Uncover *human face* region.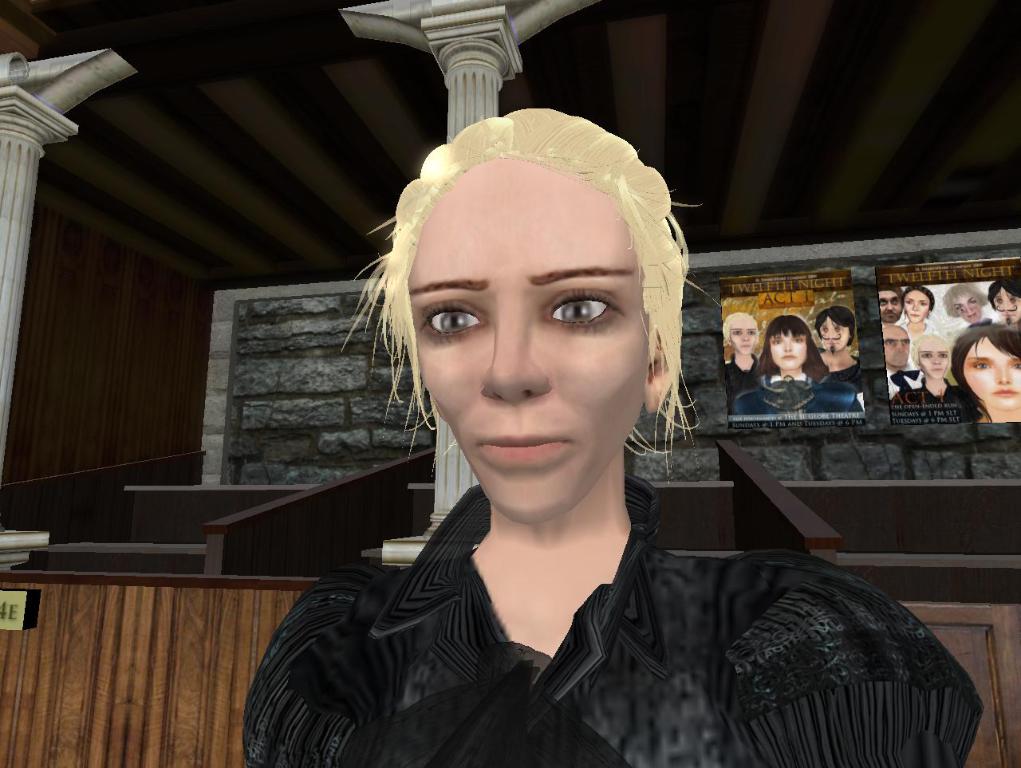
Uncovered: [819, 316, 853, 356].
